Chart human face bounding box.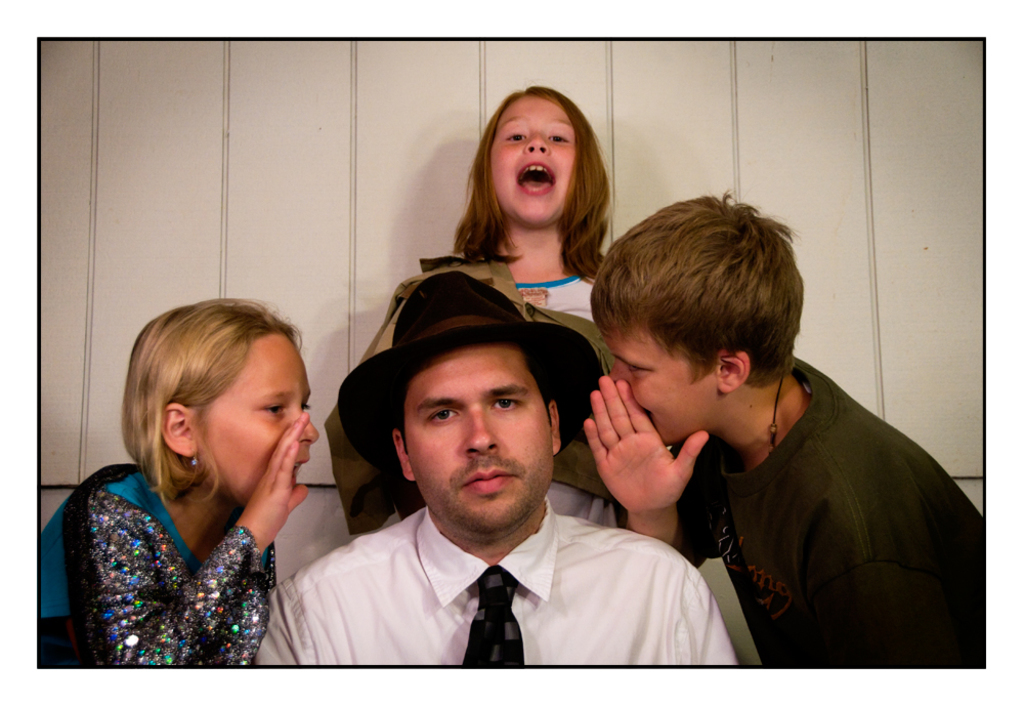
Charted: BBox(202, 329, 315, 510).
